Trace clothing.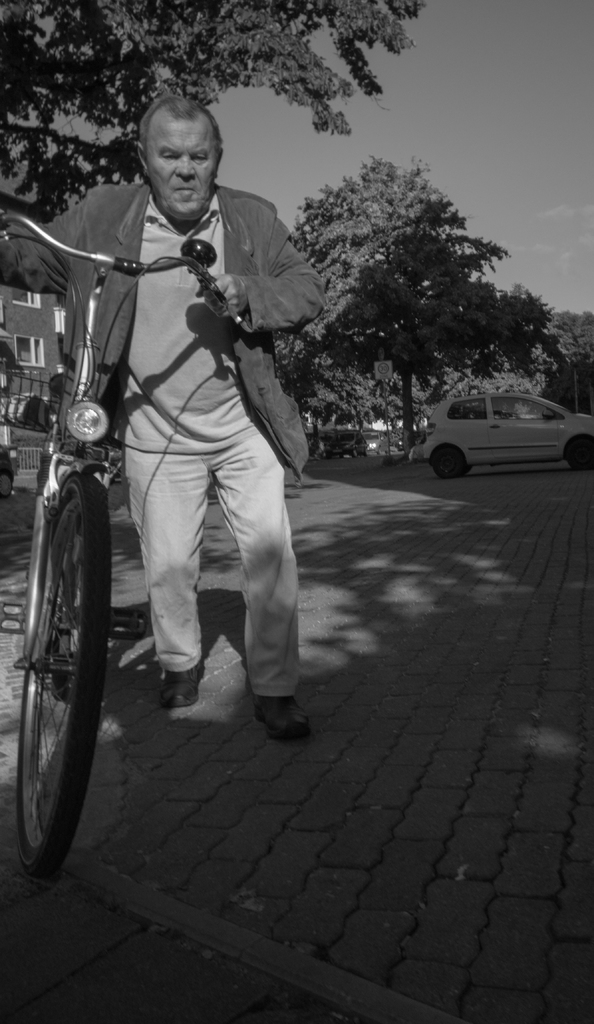
Traced to bbox(129, 421, 302, 705).
